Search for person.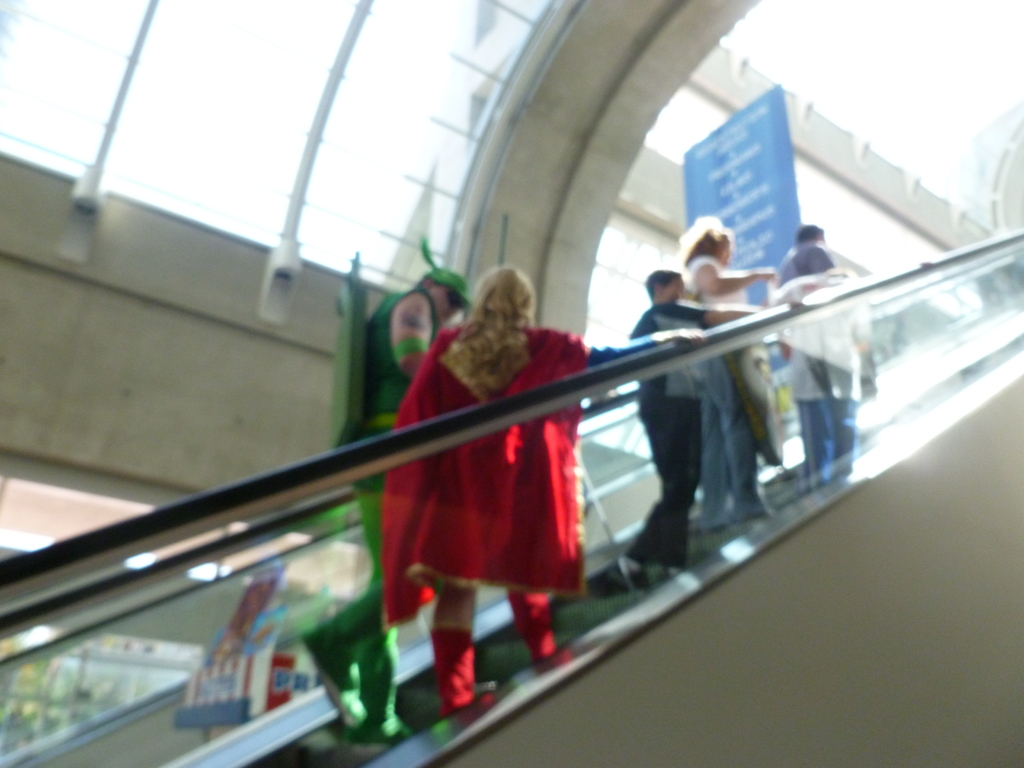
Found at (x1=780, y1=213, x2=836, y2=279).
